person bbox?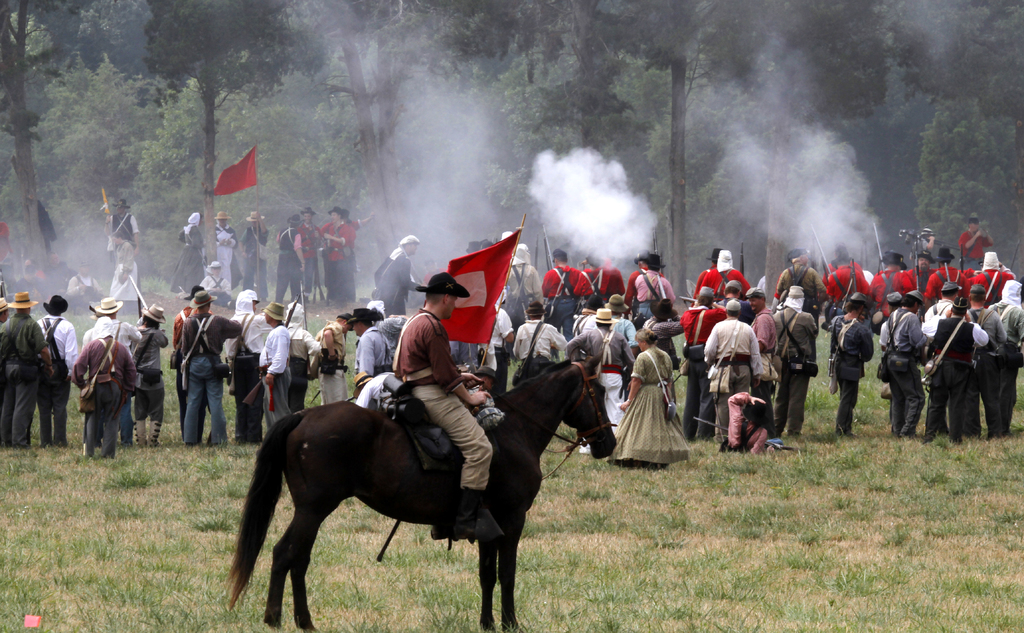
702, 301, 767, 445
